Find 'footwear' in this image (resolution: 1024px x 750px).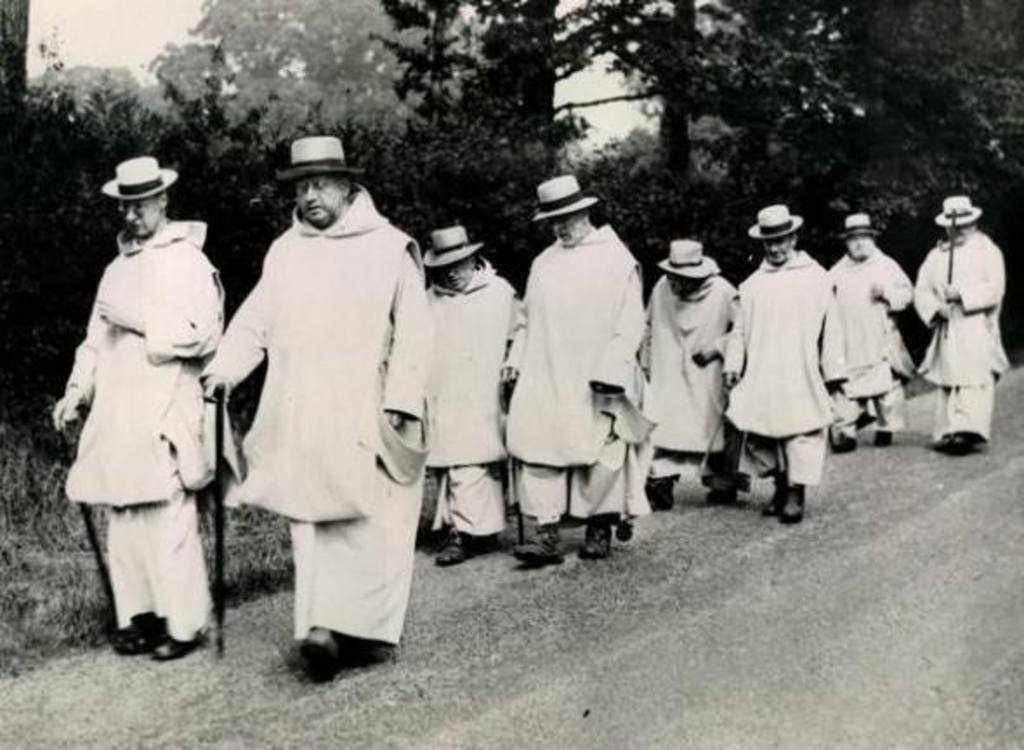
[781,488,805,526].
